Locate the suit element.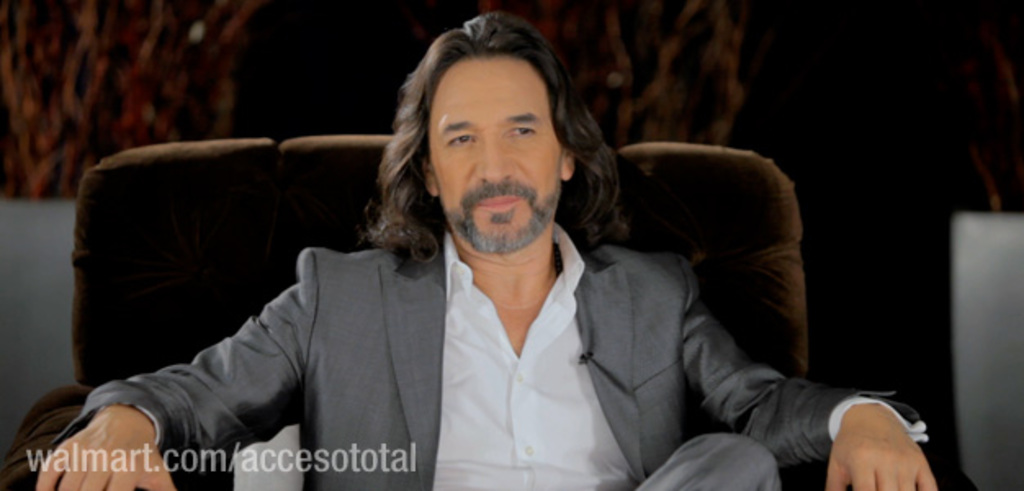
Element bbox: <bbox>56, 229, 927, 489</bbox>.
